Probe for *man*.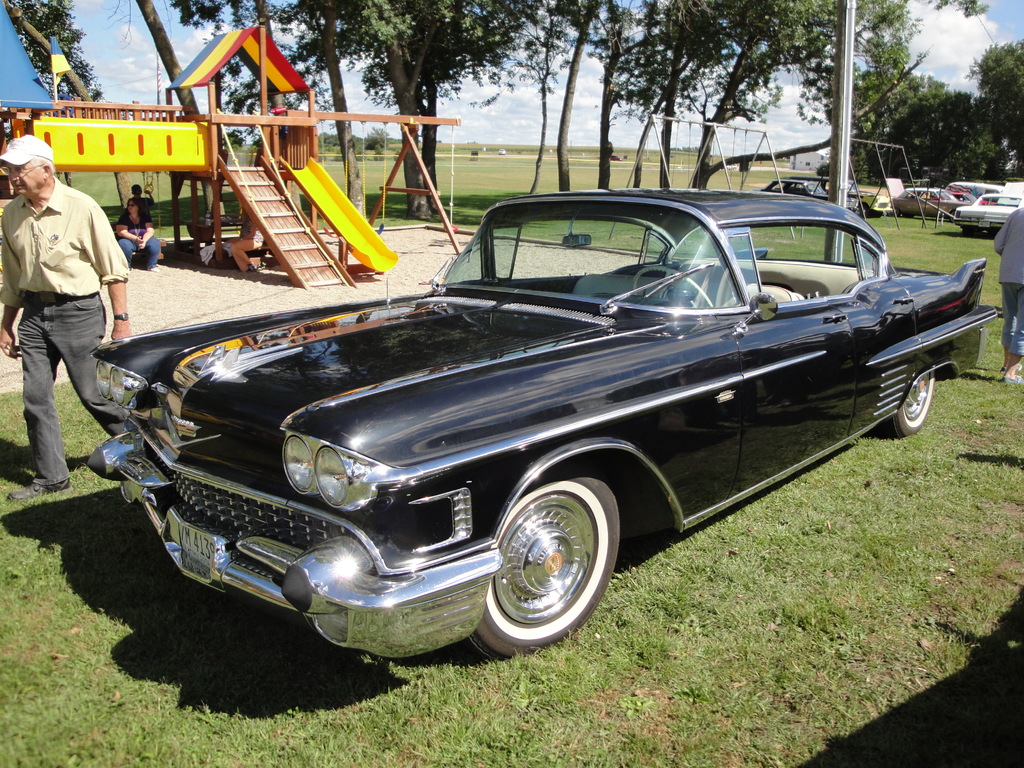
Probe result: <bbox>2, 136, 128, 484</bbox>.
